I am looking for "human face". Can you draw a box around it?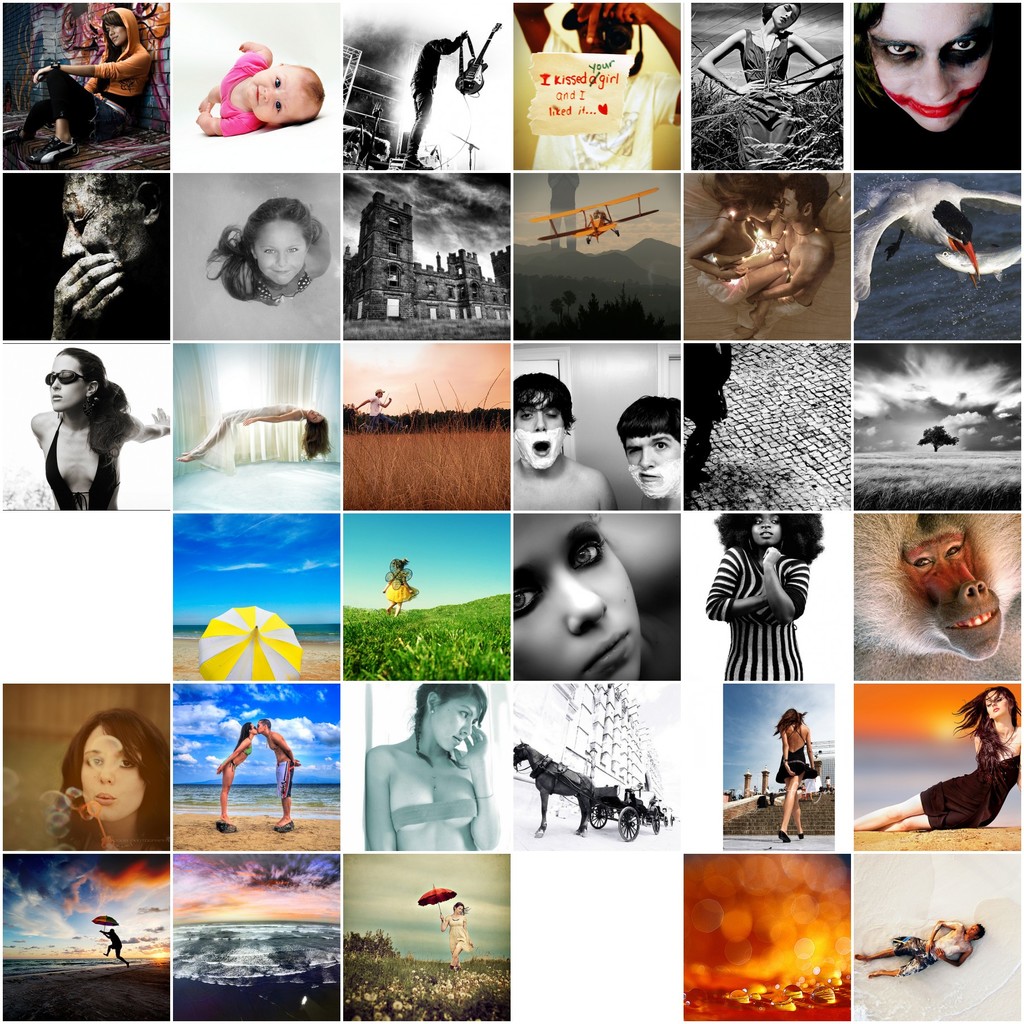
Sure, the bounding box is x1=249 y1=217 x2=305 y2=289.
